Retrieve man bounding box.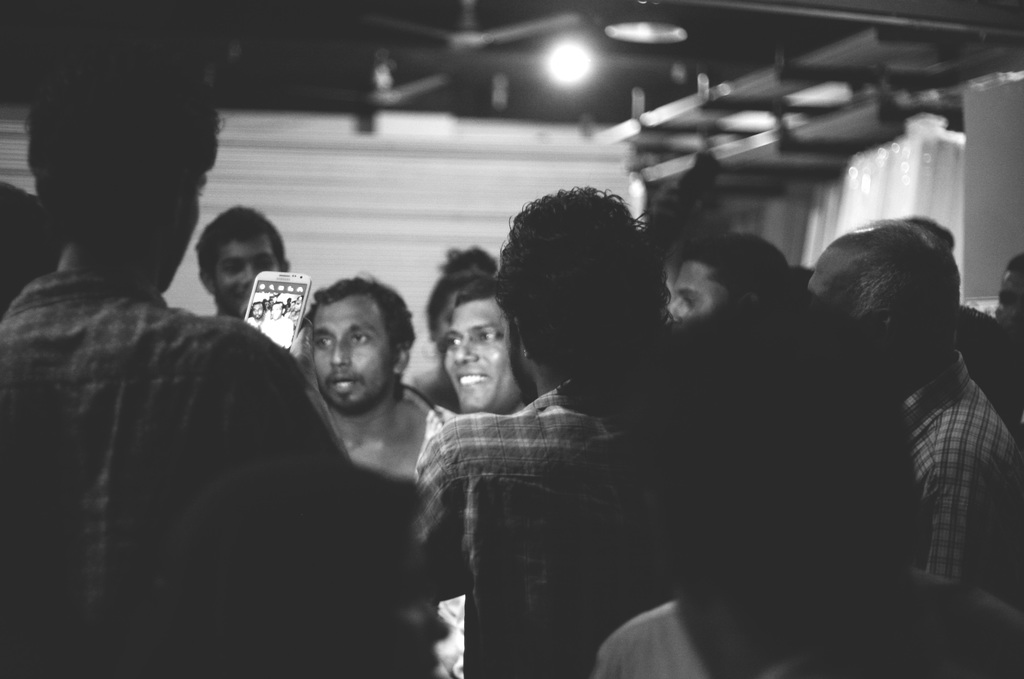
Bounding box: [left=0, top=53, right=353, bottom=678].
